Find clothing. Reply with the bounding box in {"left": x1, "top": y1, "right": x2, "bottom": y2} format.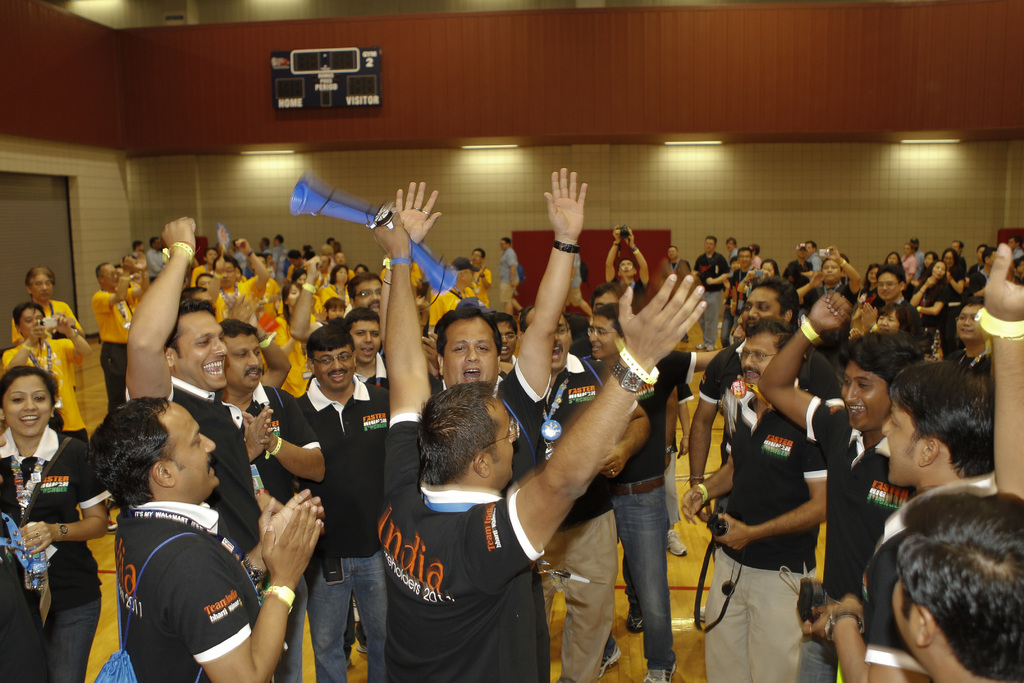
{"left": 793, "top": 402, "right": 954, "bottom": 682}.
